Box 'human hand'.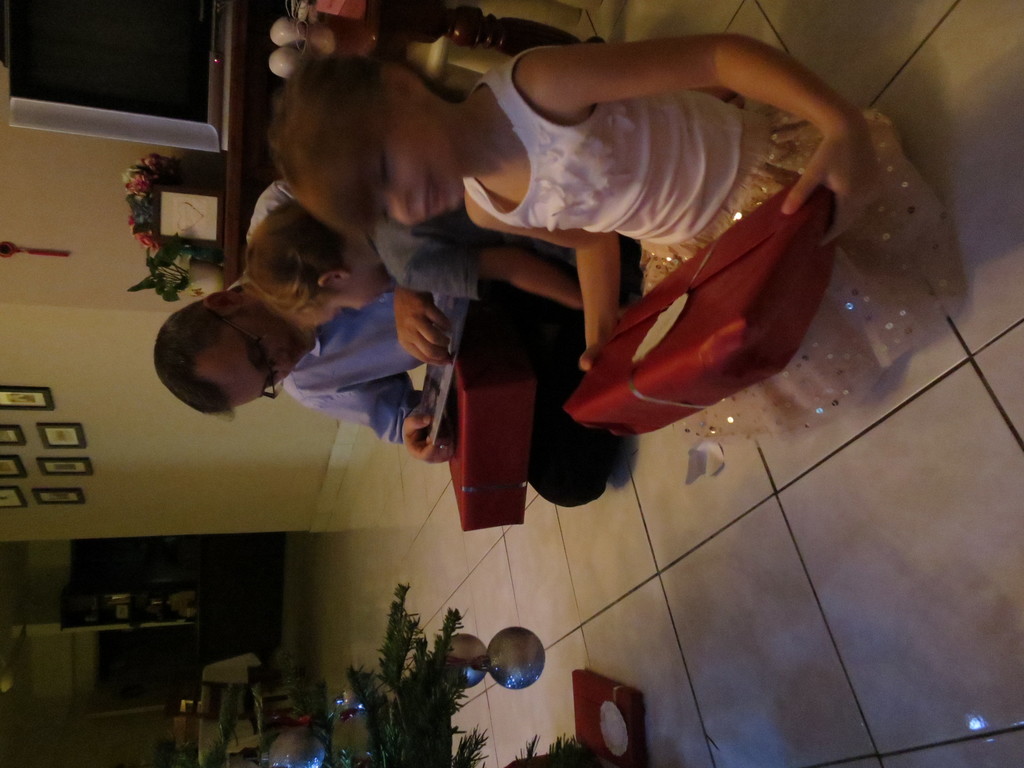
bbox=(393, 280, 454, 369).
